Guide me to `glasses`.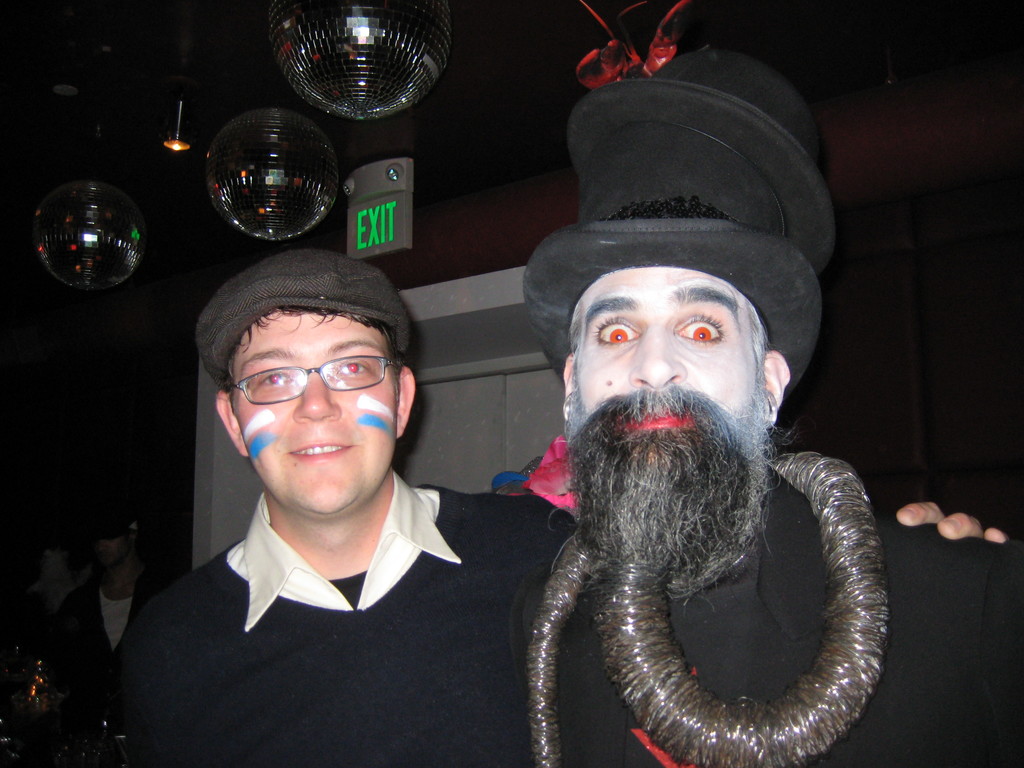
Guidance: Rect(208, 348, 404, 423).
